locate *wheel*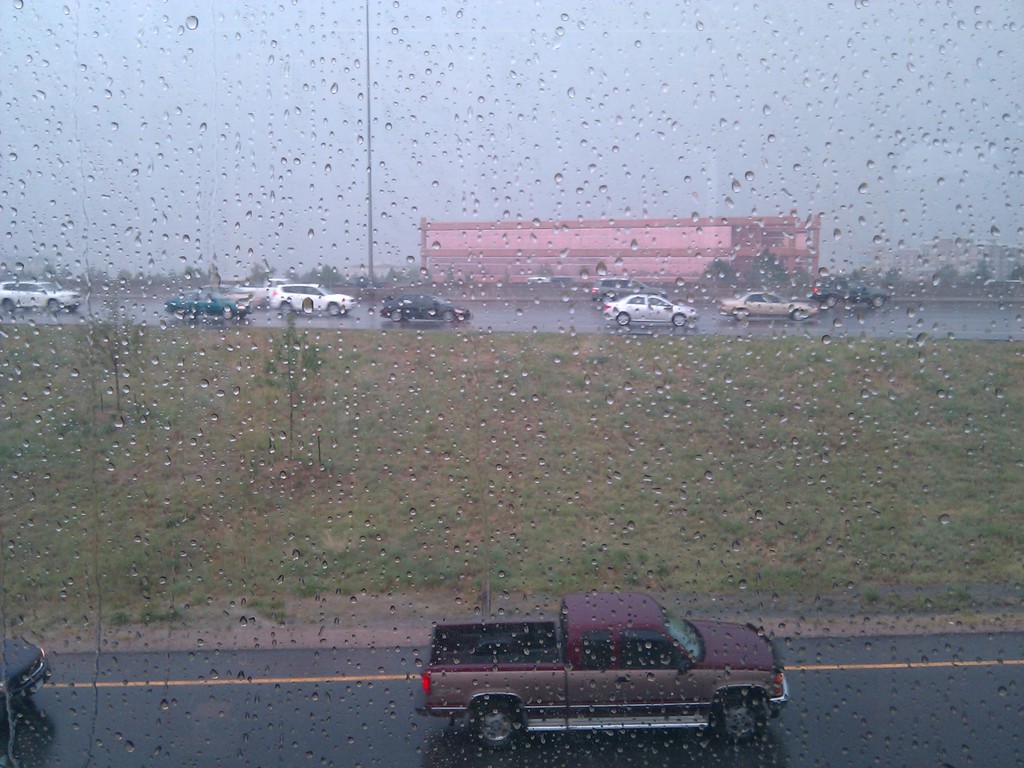
BBox(616, 312, 631, 327)
